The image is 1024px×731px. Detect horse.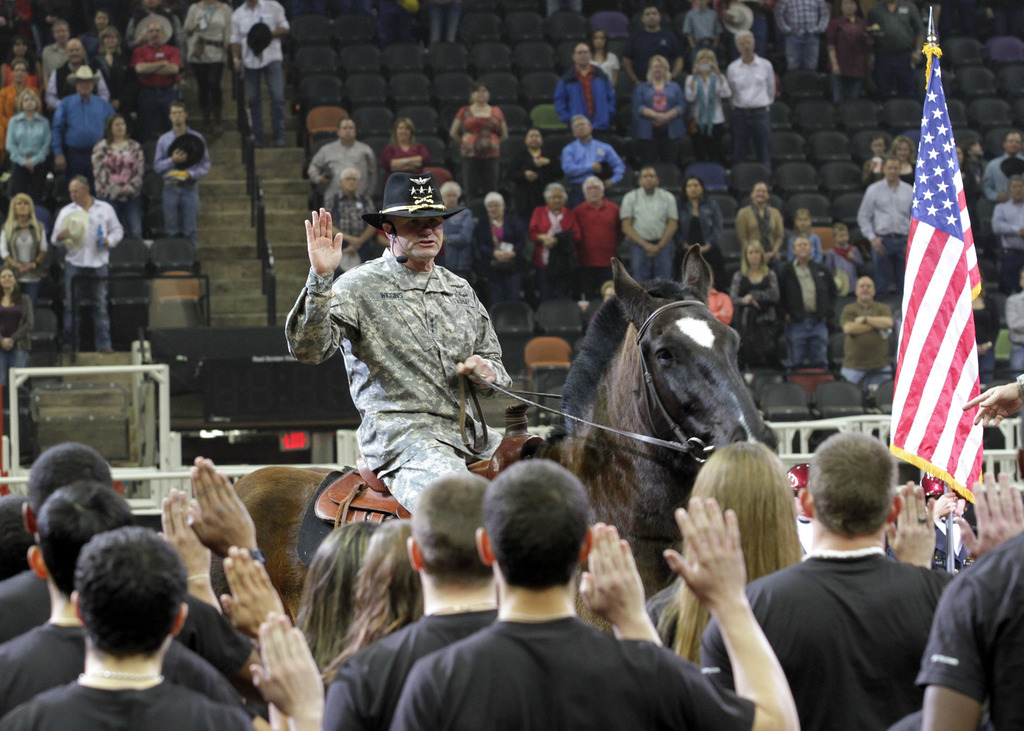
Detection: {"left": 209, "top": 243, "right": 788, "bottom": 625}.
